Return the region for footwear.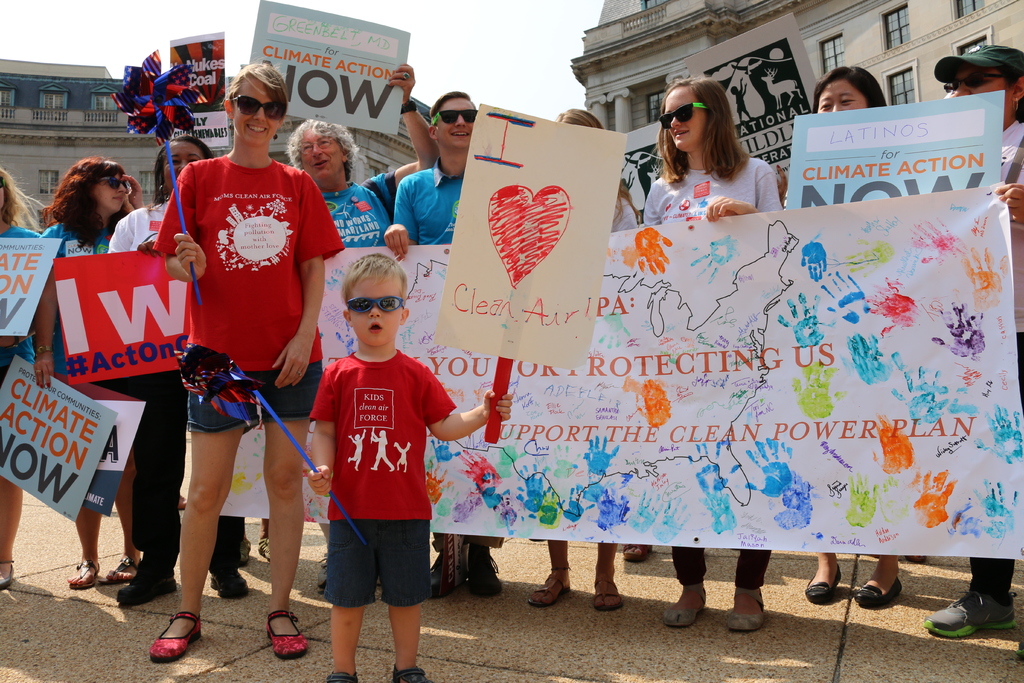
{"x1": 525, "y1": 565, "x2": 570, "y2": 608}.
